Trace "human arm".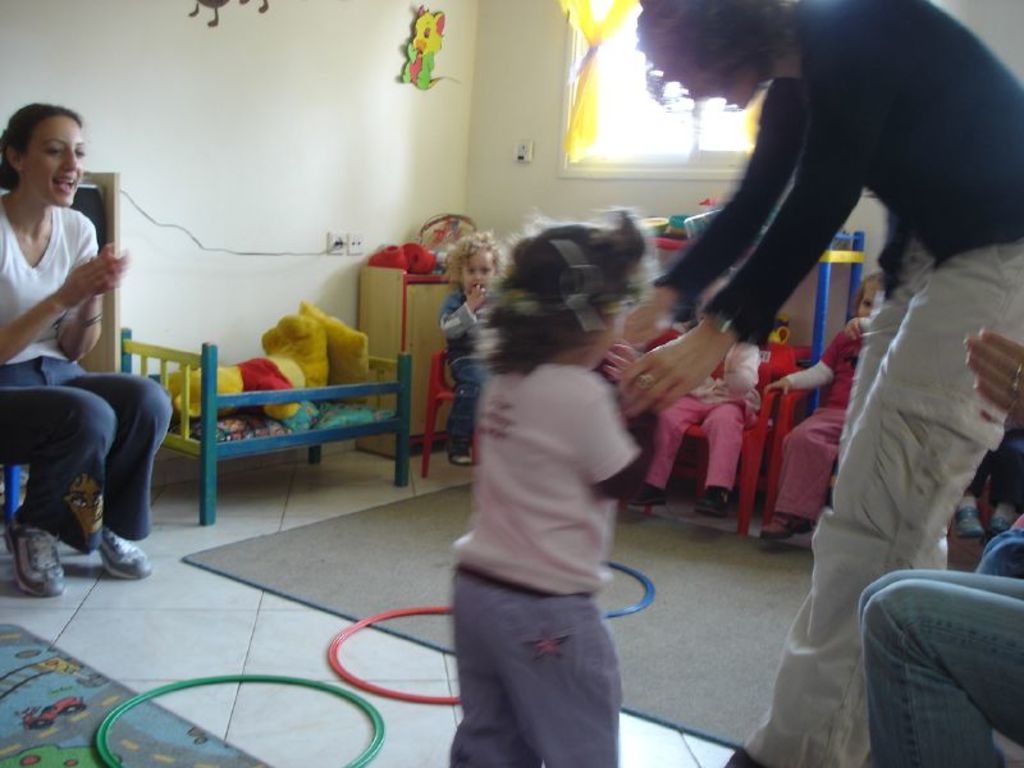
Traced to crop(969, 326, 1023, 426).
